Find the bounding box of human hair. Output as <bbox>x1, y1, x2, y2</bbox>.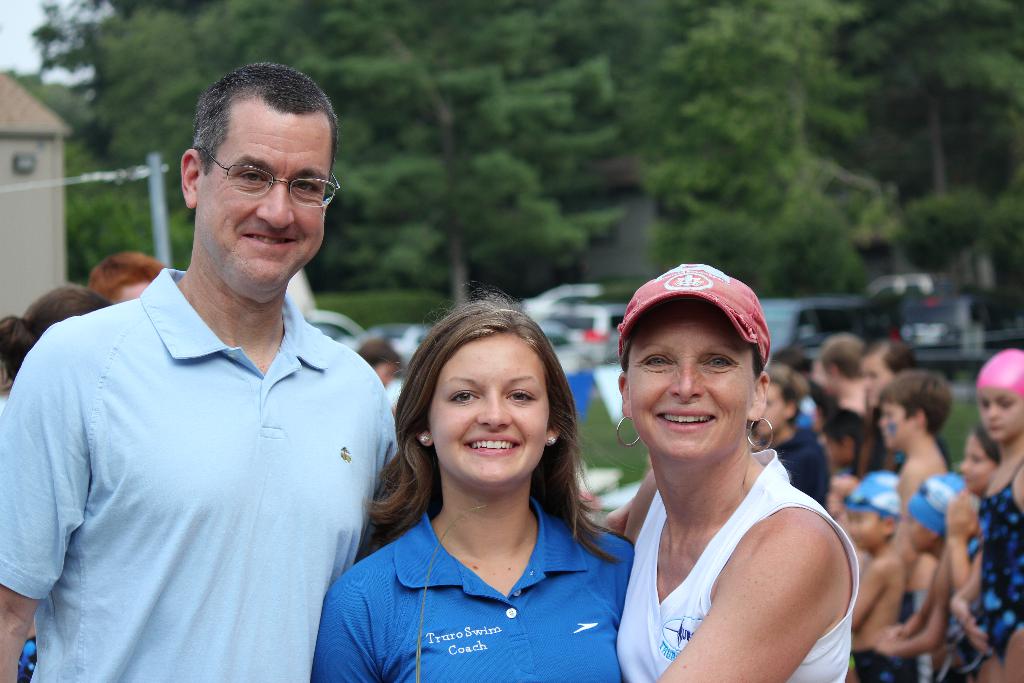
<bbox>353, 335, 403, 375</bbox>.
